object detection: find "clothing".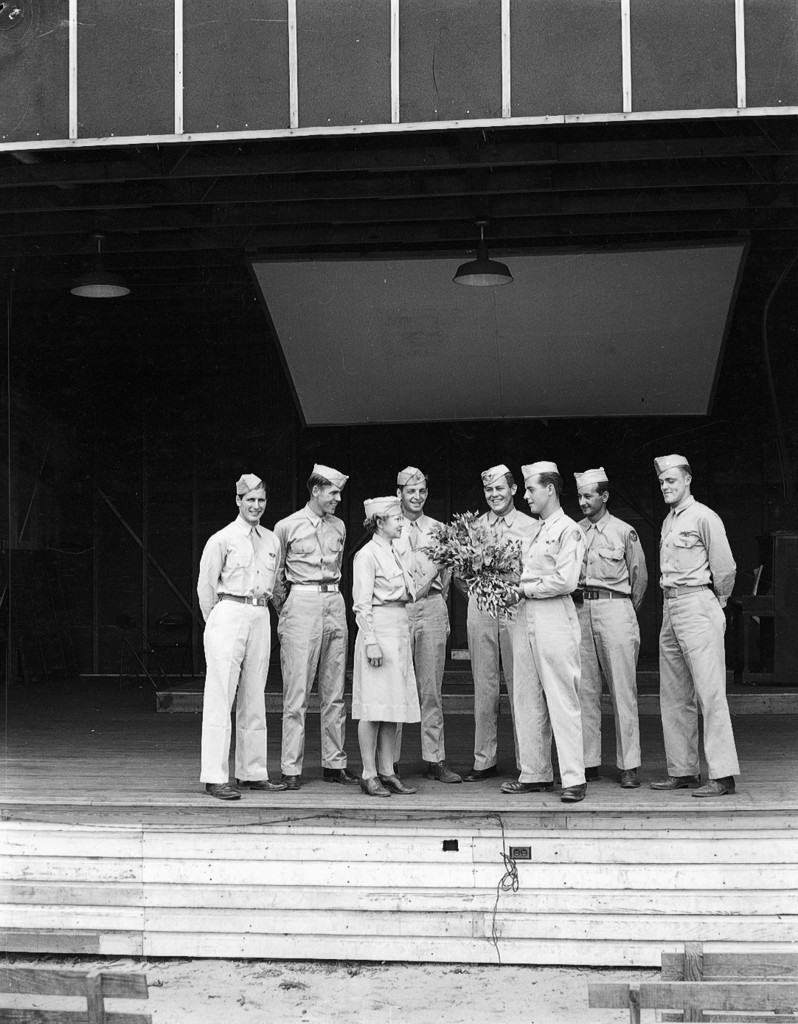
(x1=384, y1=506, x2=465, y2=768).
